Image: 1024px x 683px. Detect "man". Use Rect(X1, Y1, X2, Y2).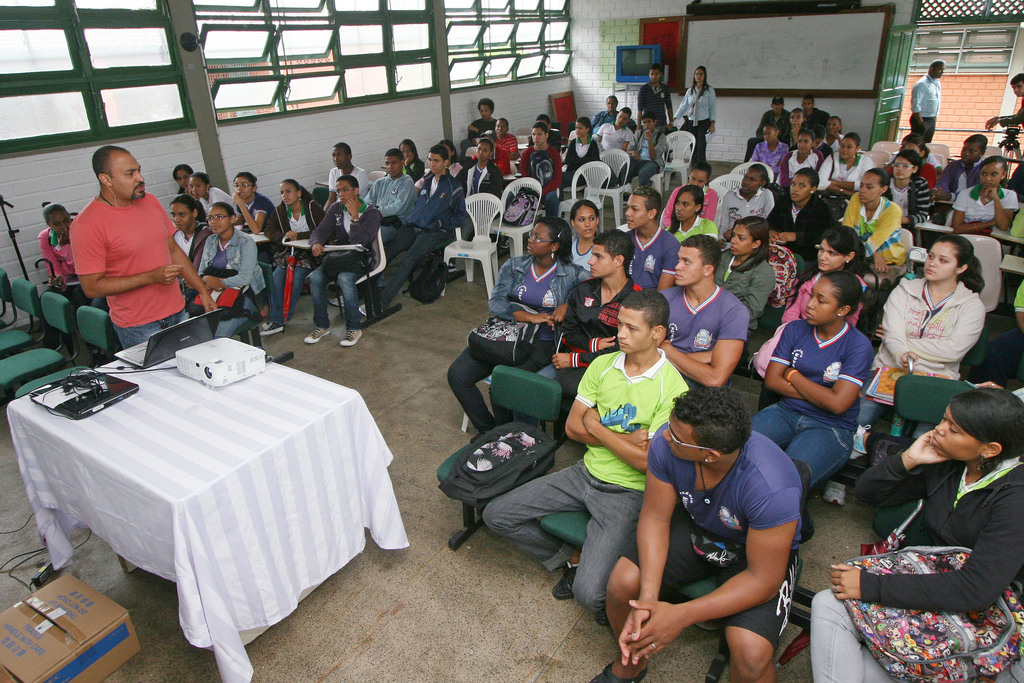
Rect(481, 288, 686, 625).
